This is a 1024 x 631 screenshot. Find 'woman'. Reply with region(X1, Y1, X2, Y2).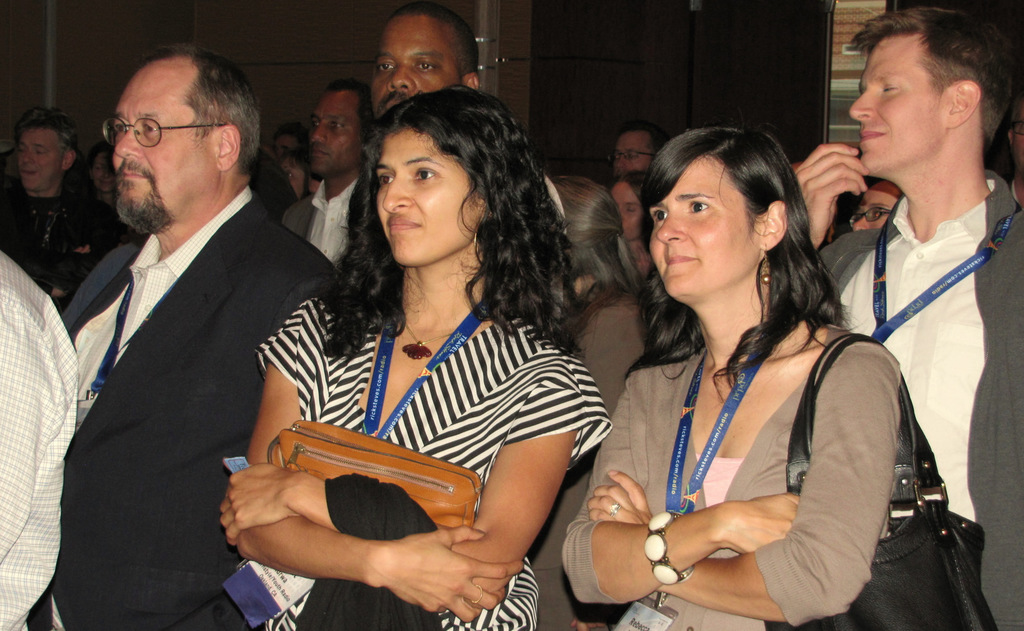
region(218, 83, 609, 630).
